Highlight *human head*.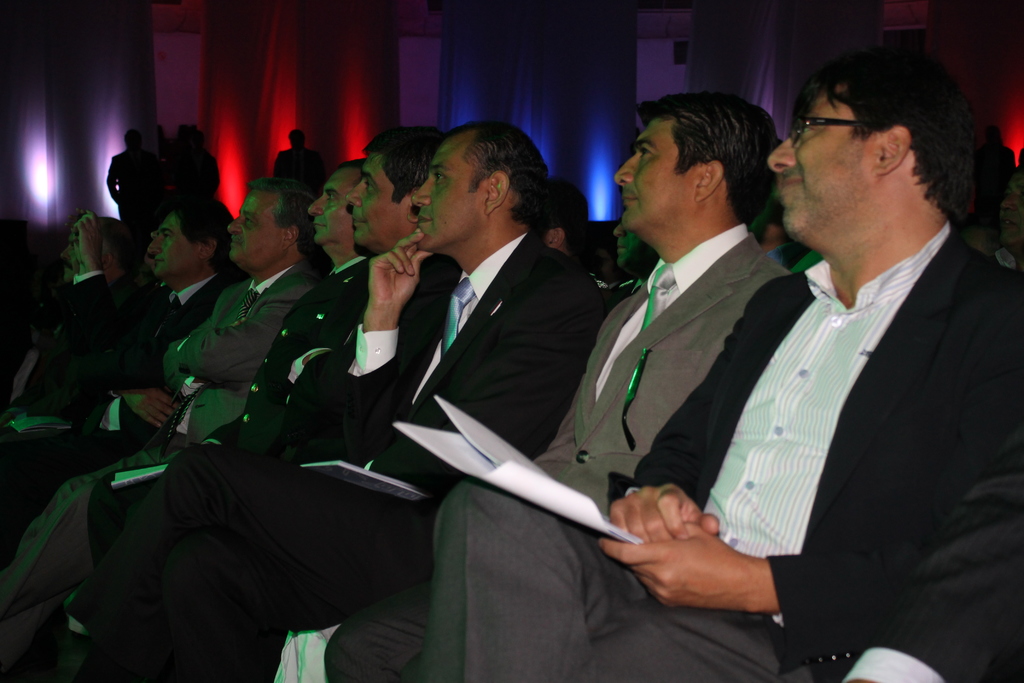
Highlighted region: box=[228, 174, 319, 273].
